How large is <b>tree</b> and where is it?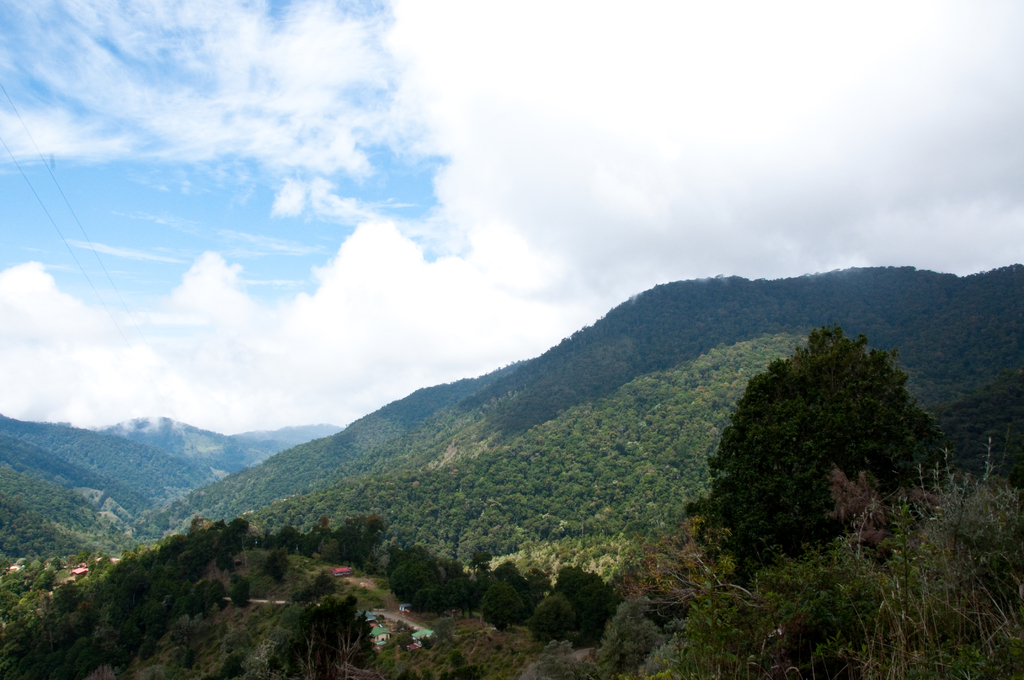
Bounding box: Rect(262, 549, 291, 583).
